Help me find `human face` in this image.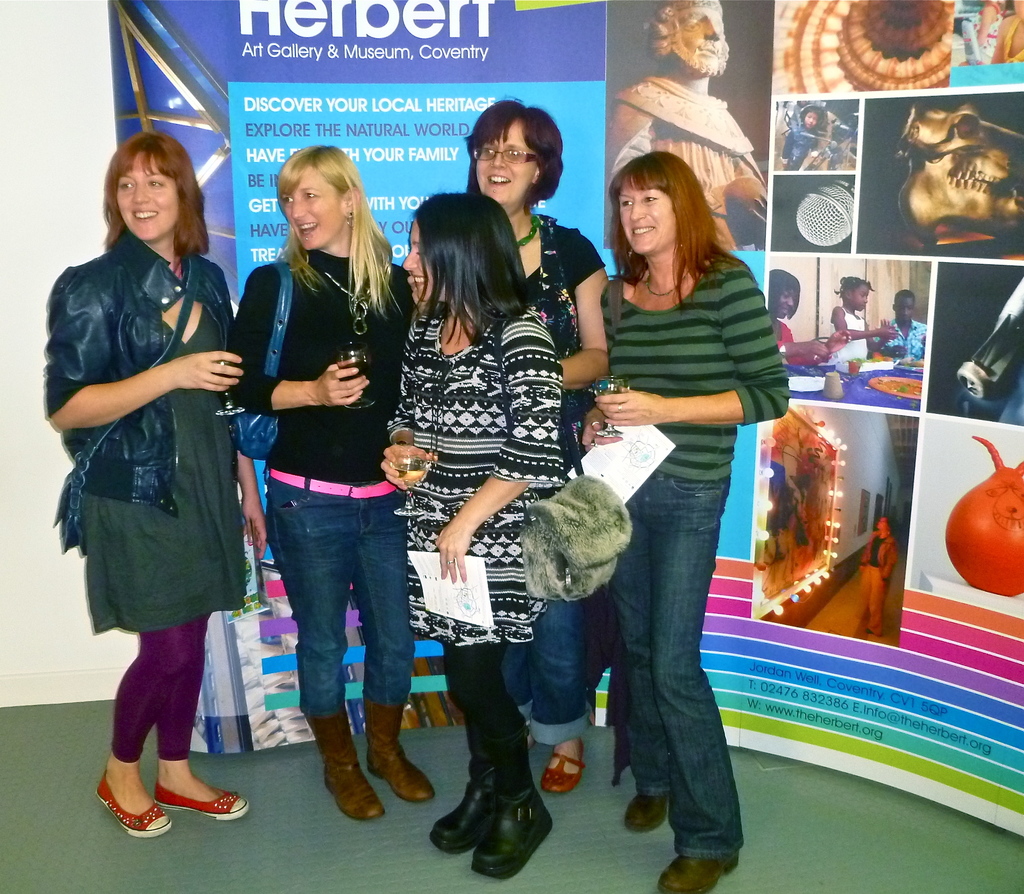
Found it: 893/296/915/324.
